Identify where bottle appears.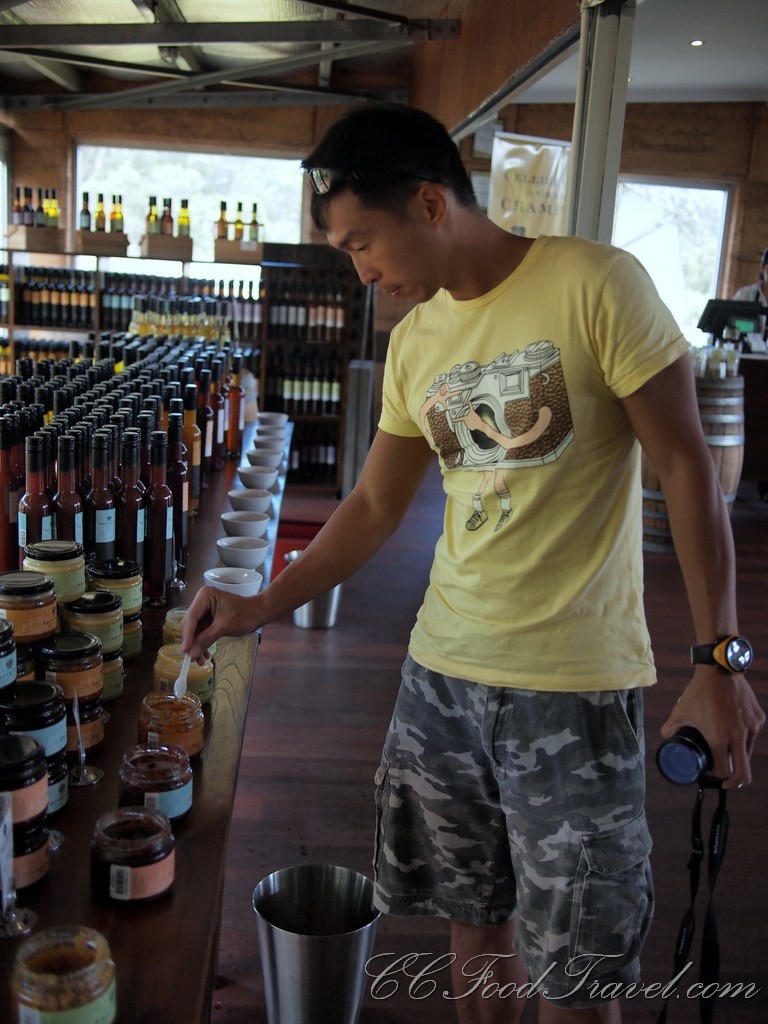
Appears at <bbox>210, 278, 219, 296</bbox>.
